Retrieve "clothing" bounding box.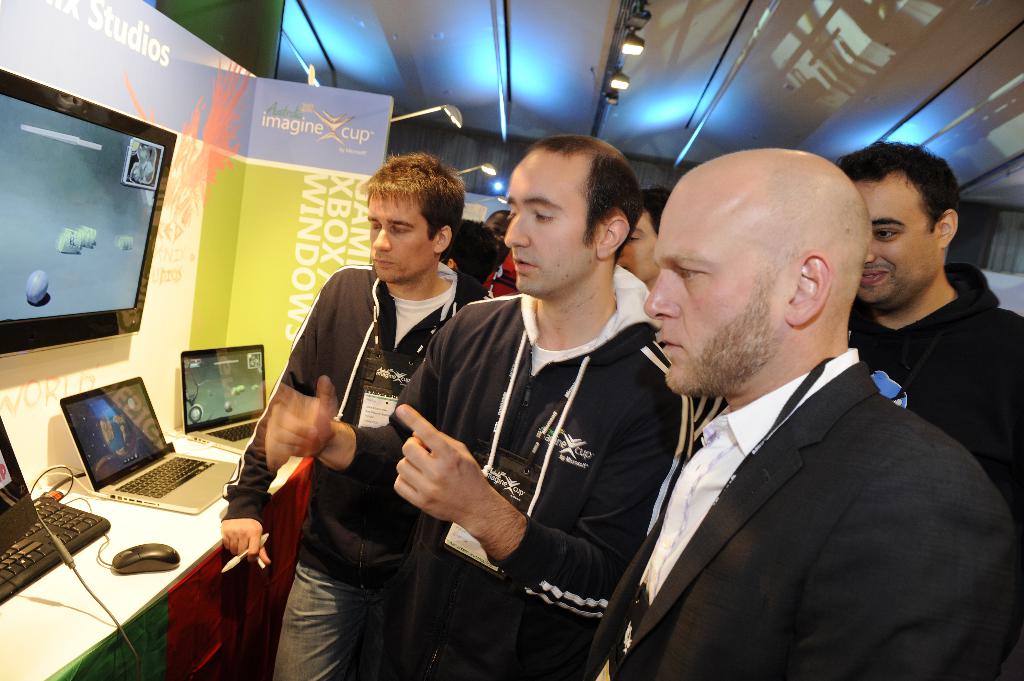
Bounding box: {"x1": 339, "y1": 264, "x2": 683, "y2": 680}.
